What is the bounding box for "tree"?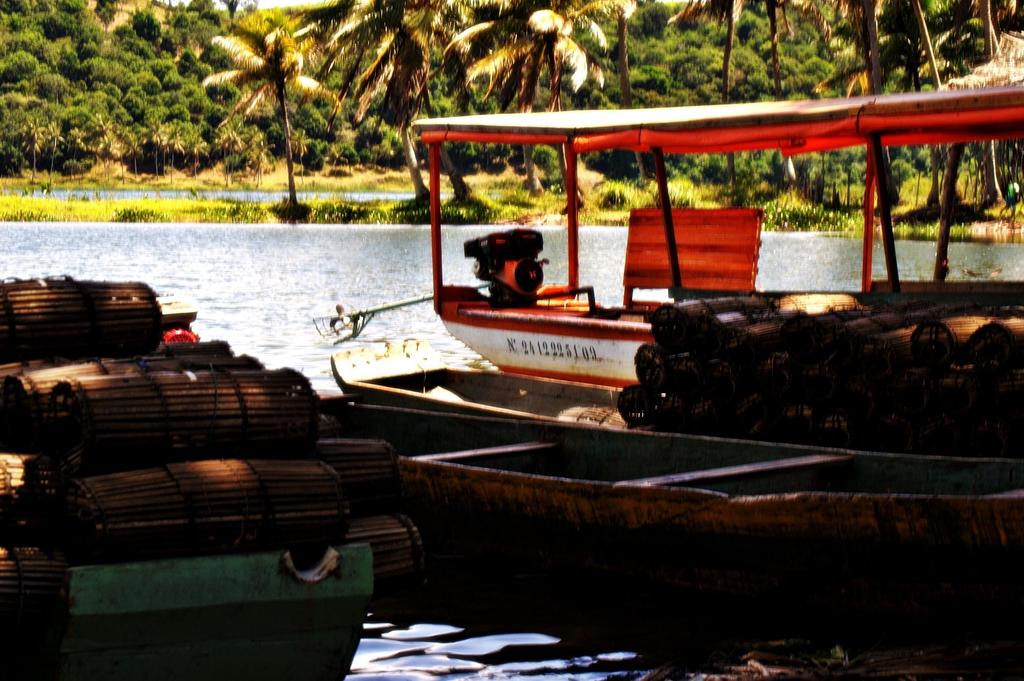
(194,16,375,216).
